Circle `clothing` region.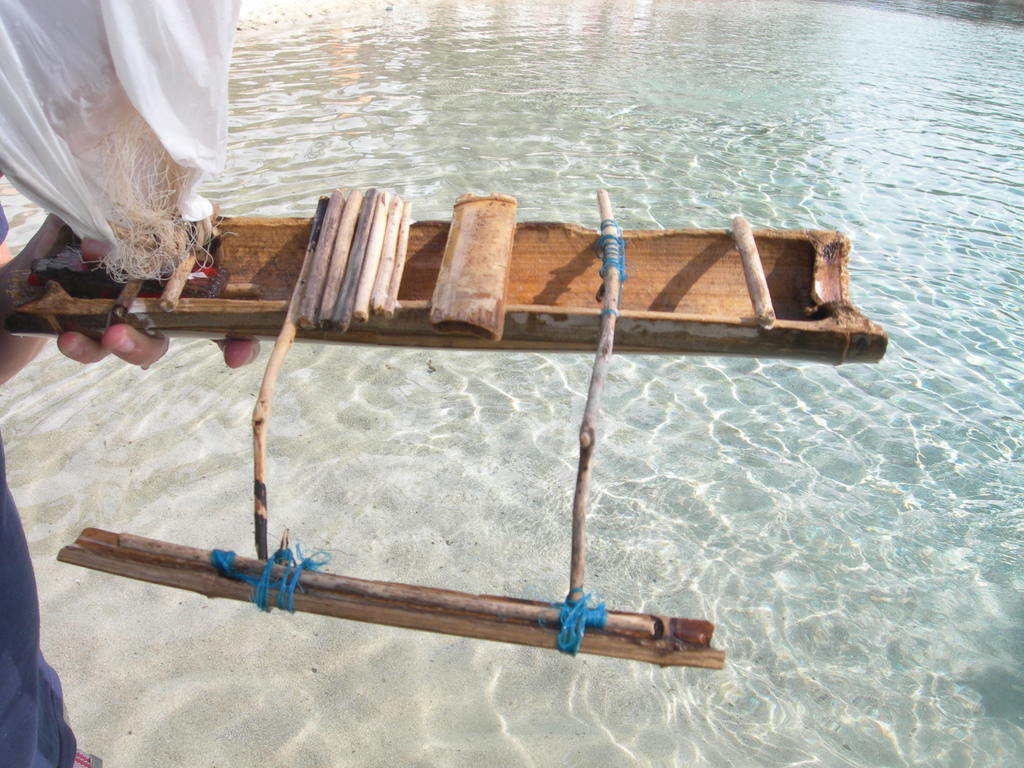
Region: box=[13, 3, 265, 318].
